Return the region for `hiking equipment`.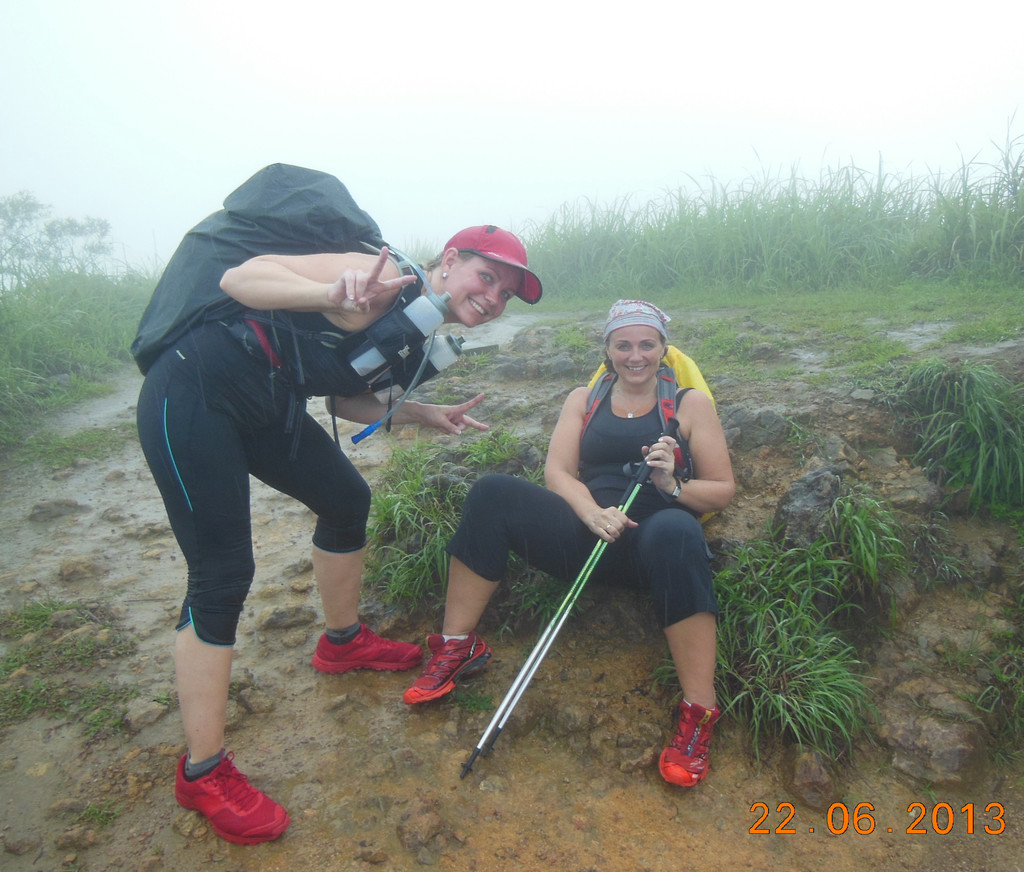
rect(129, 167, 387, 454).
